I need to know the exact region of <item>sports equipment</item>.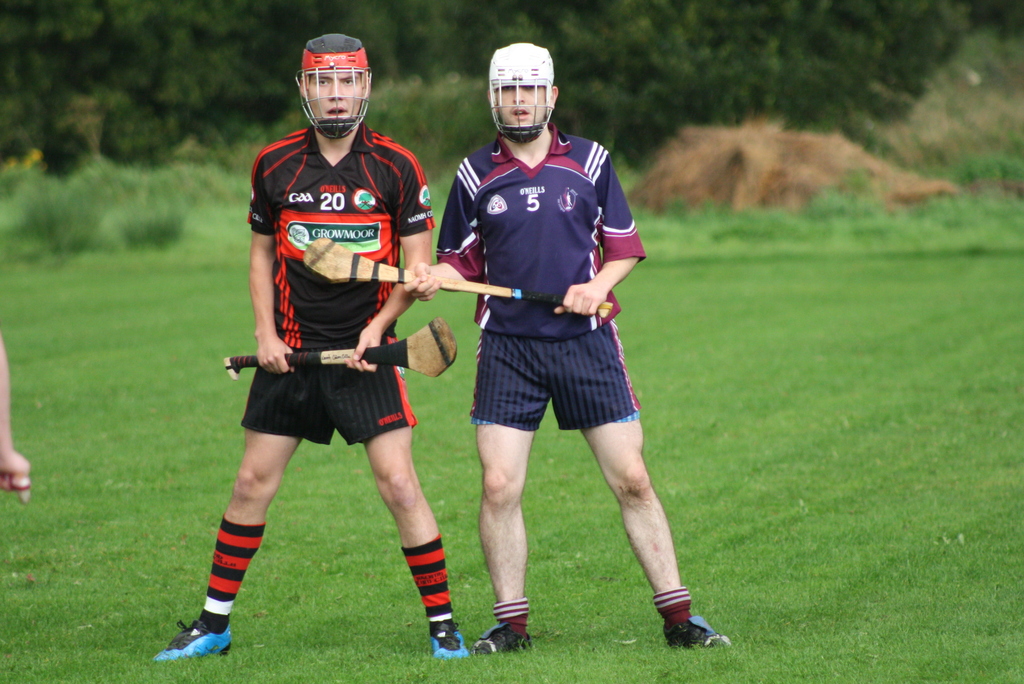
Region: [x1=487, y1=40, x2=557, y2=142].
